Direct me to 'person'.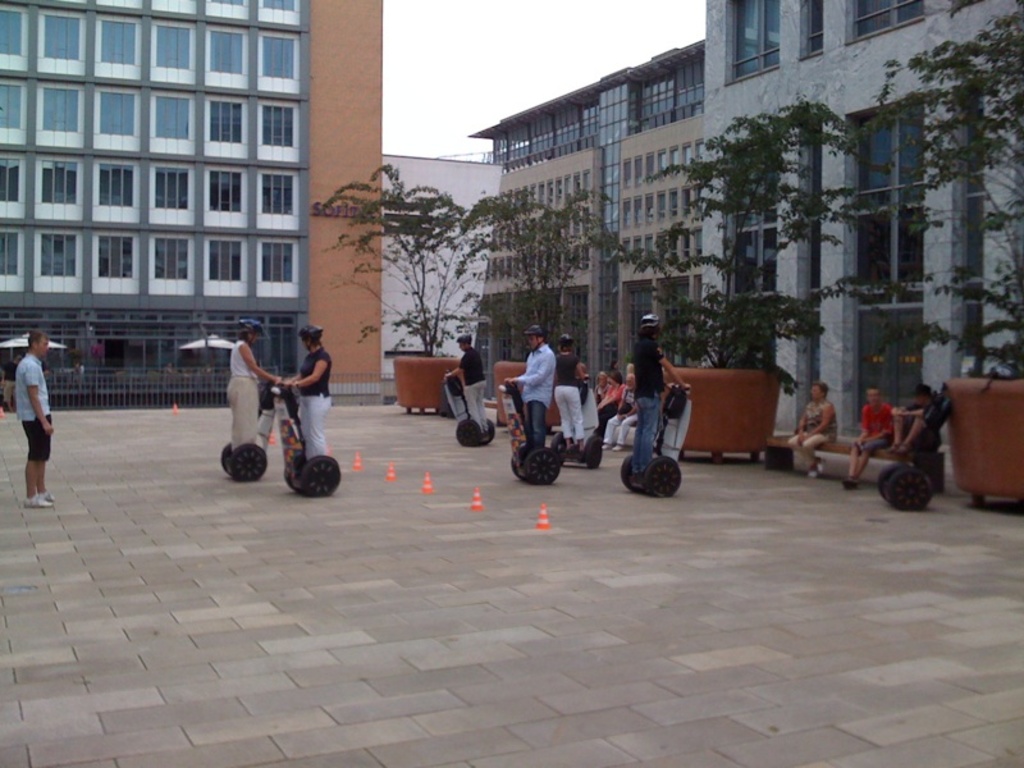
Direction: x1=554, y1=330, x2=585, y2=457.
